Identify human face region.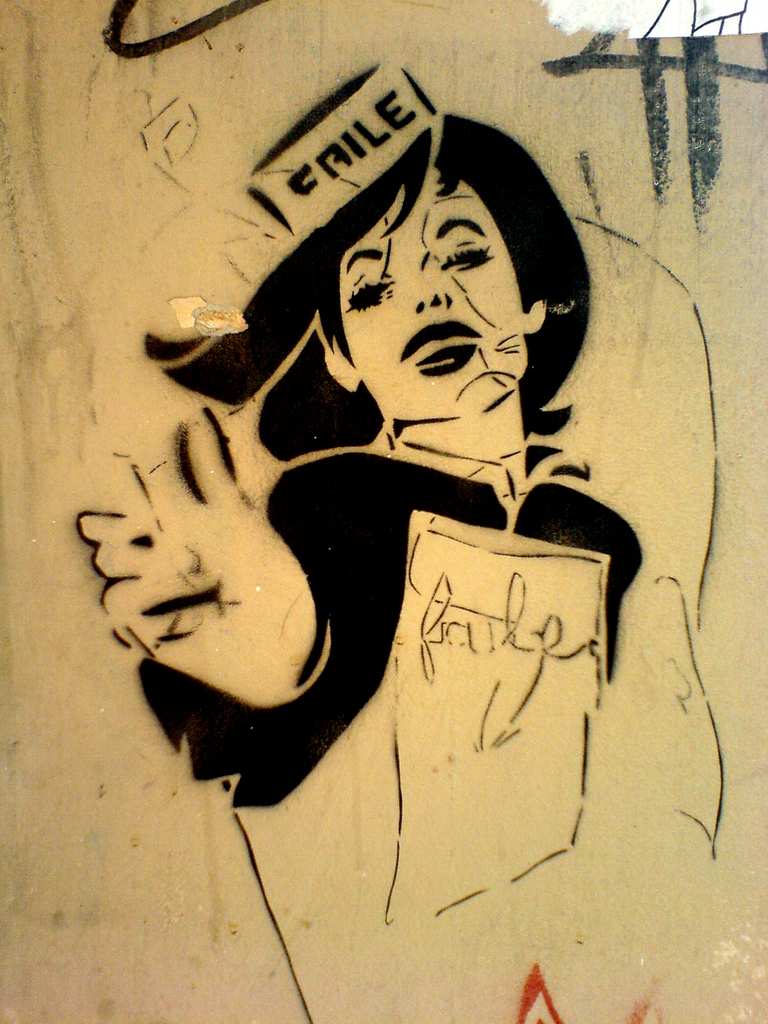
Region: 339:179:528:417.
